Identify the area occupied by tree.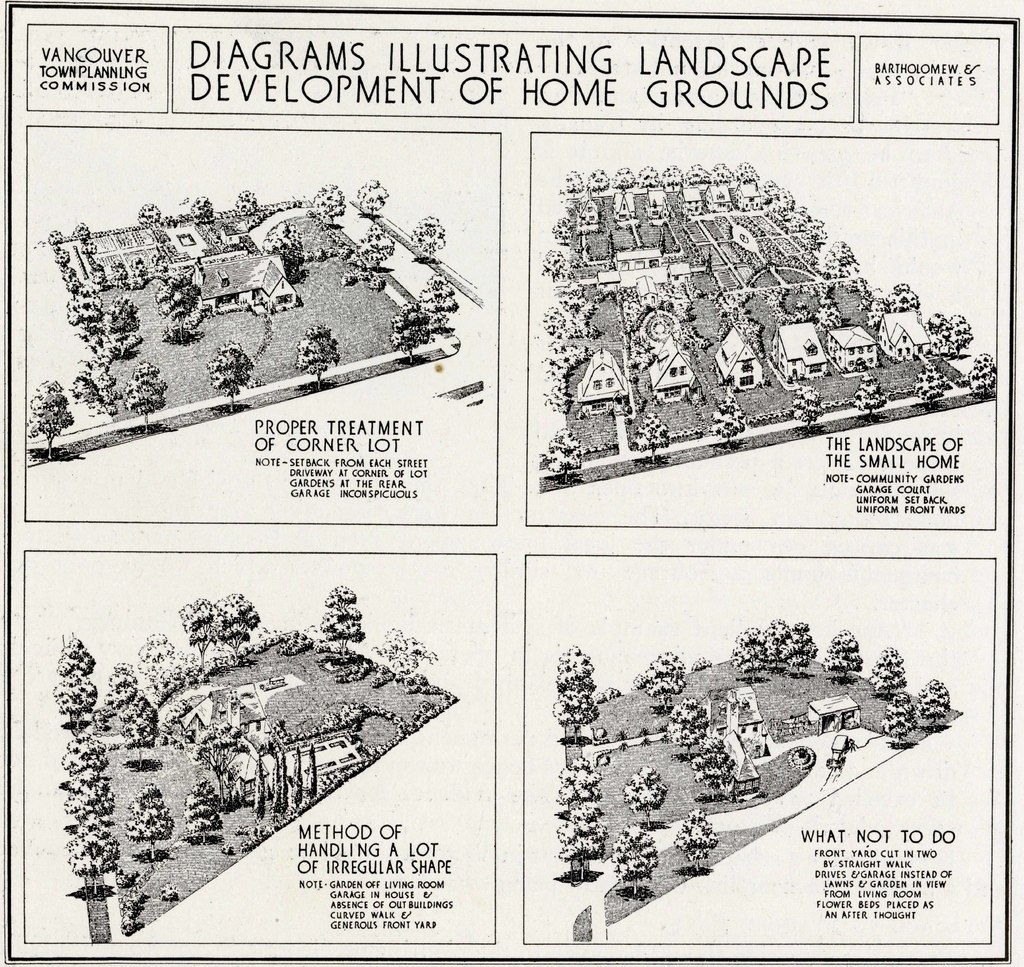
Area: <box>669,699,712,756</box>.
